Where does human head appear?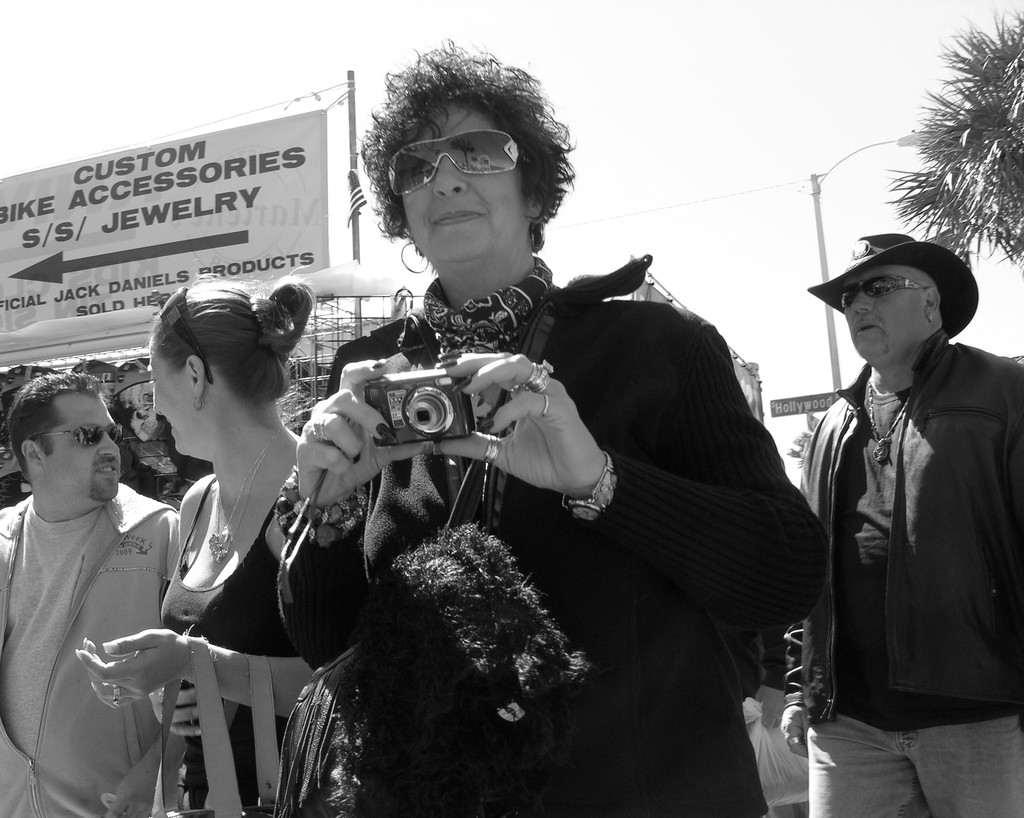
Appears at select_region(836, 236, 942, 361).
